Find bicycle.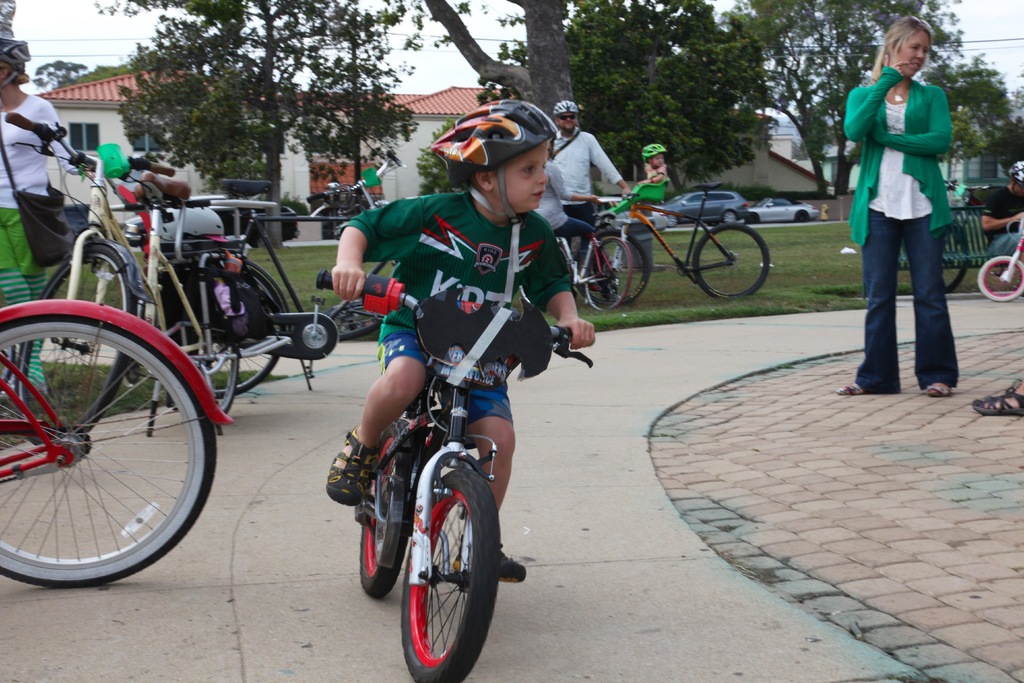
940:178:1005:293.
